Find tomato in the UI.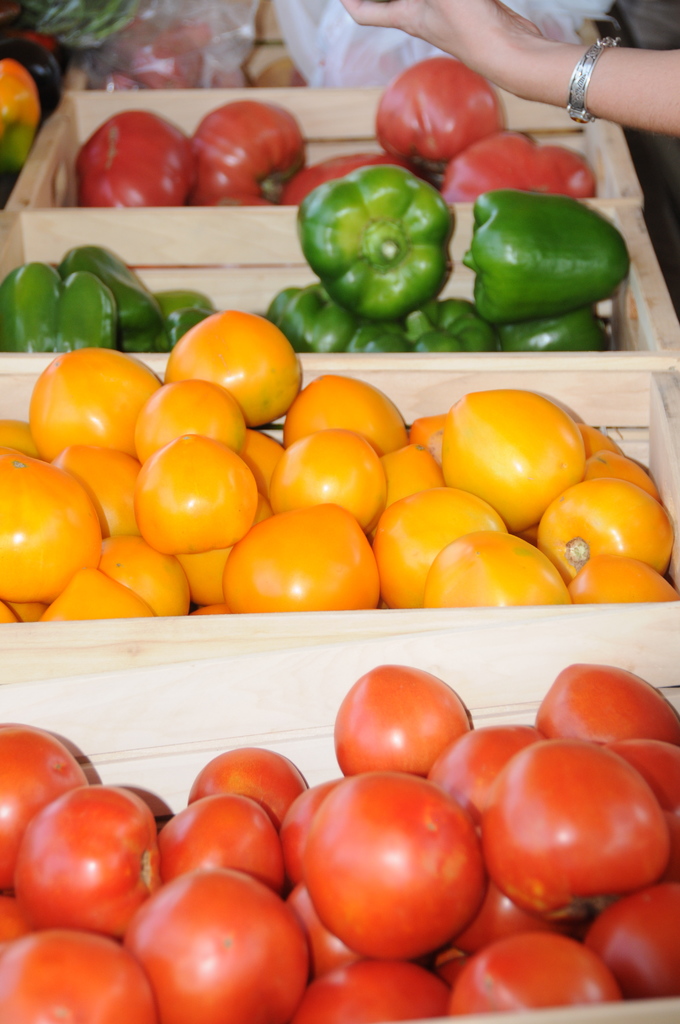
UI element at crop(434, 723, 539, 819).
